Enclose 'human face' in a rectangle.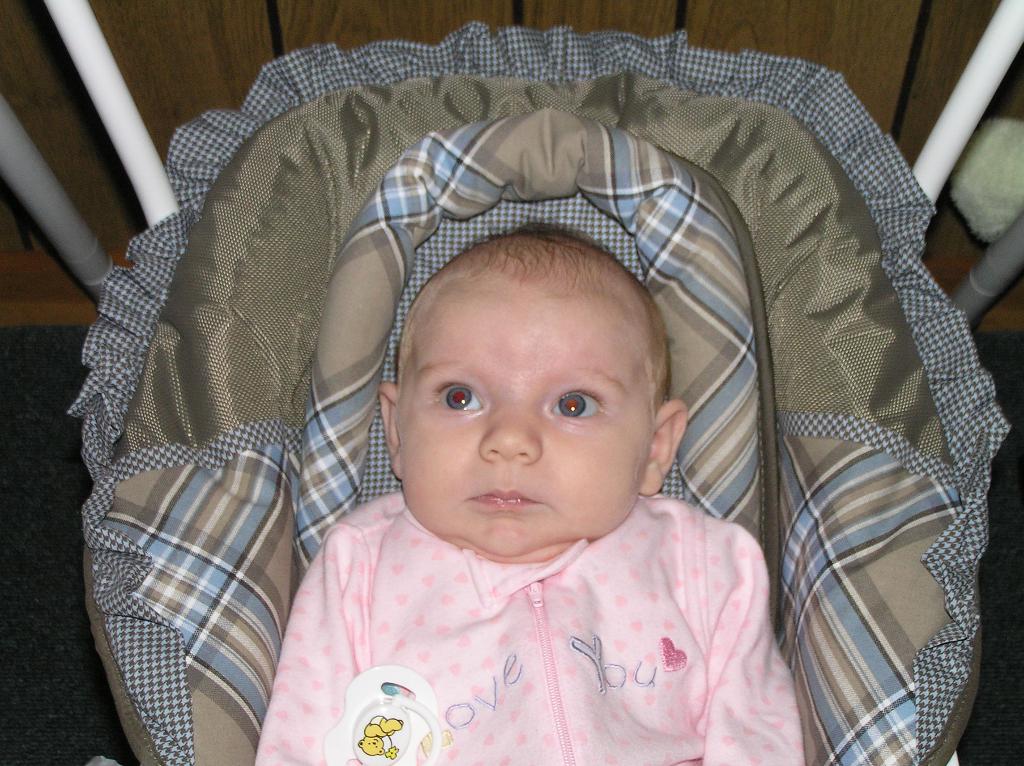
select_region(399, 278, 654, 561).
